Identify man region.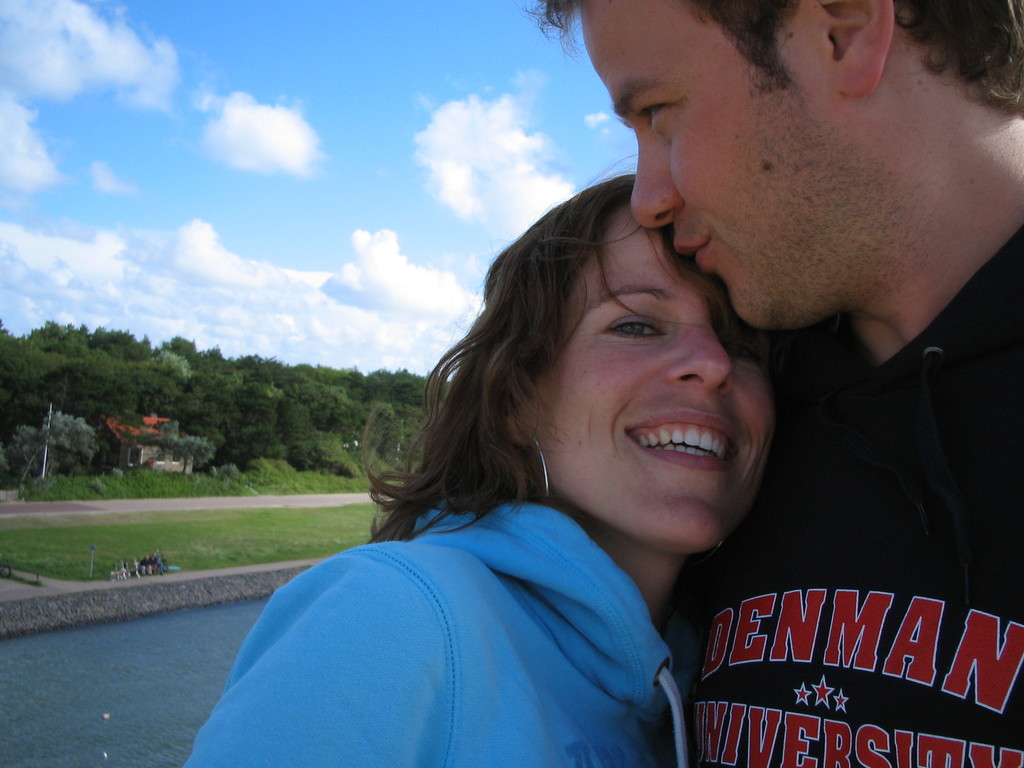
Region: bbox=[138, 556, 150, 577].
